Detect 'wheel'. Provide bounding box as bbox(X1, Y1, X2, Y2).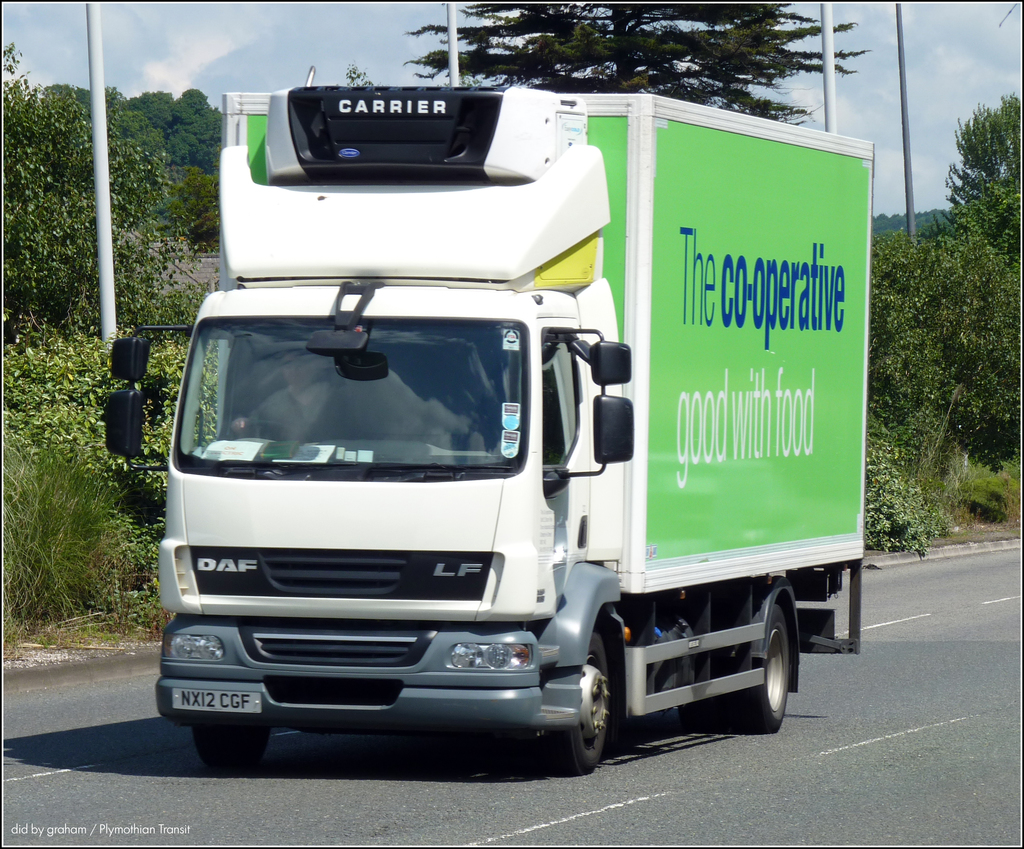
bbox(197, 727, 262, 764).
